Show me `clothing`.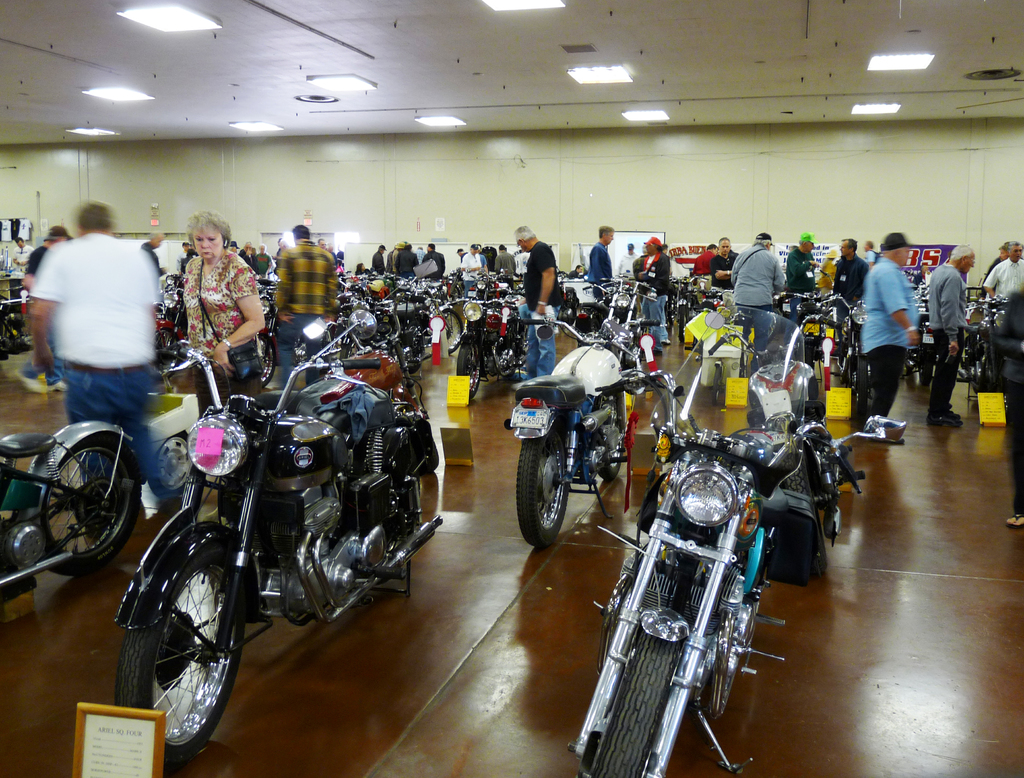
`clothing` is here: 989:295:1023:512.
